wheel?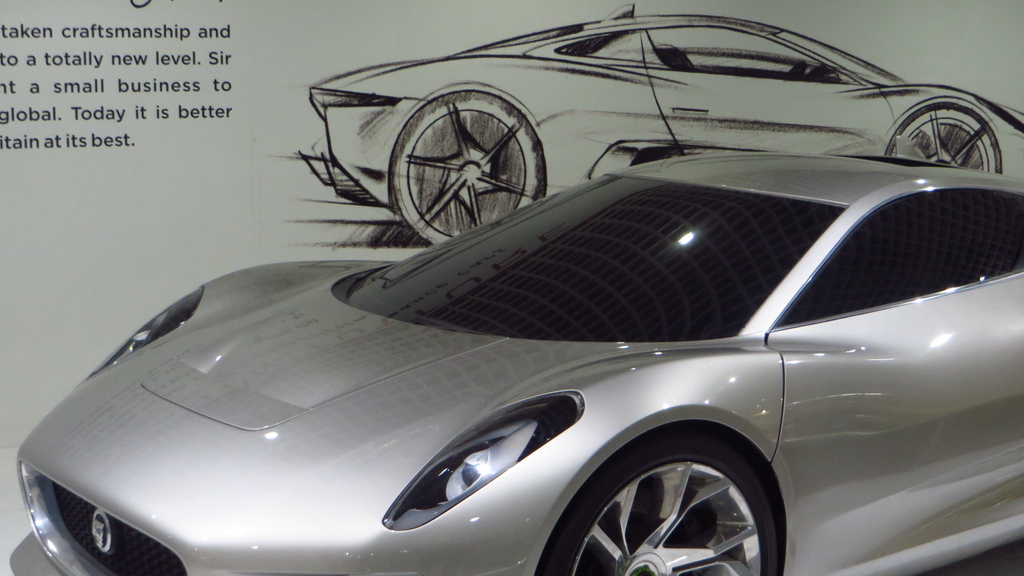
<bbox>558, 442, 795, 566</bbox>
